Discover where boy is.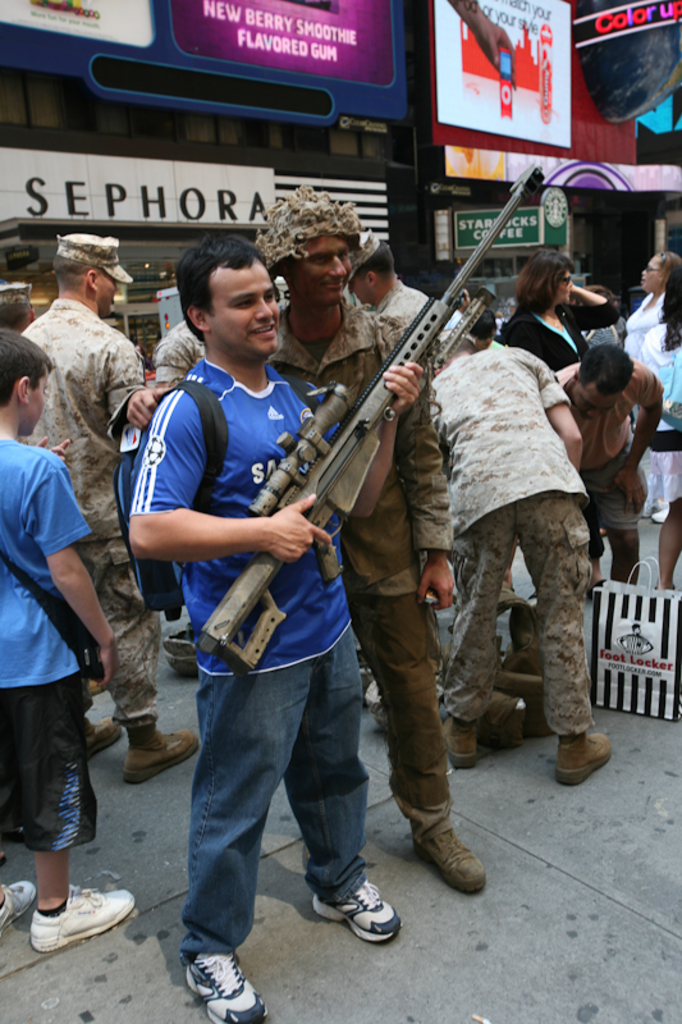
Discovered at x1=0, y1=225, x2=147, y2=961.
